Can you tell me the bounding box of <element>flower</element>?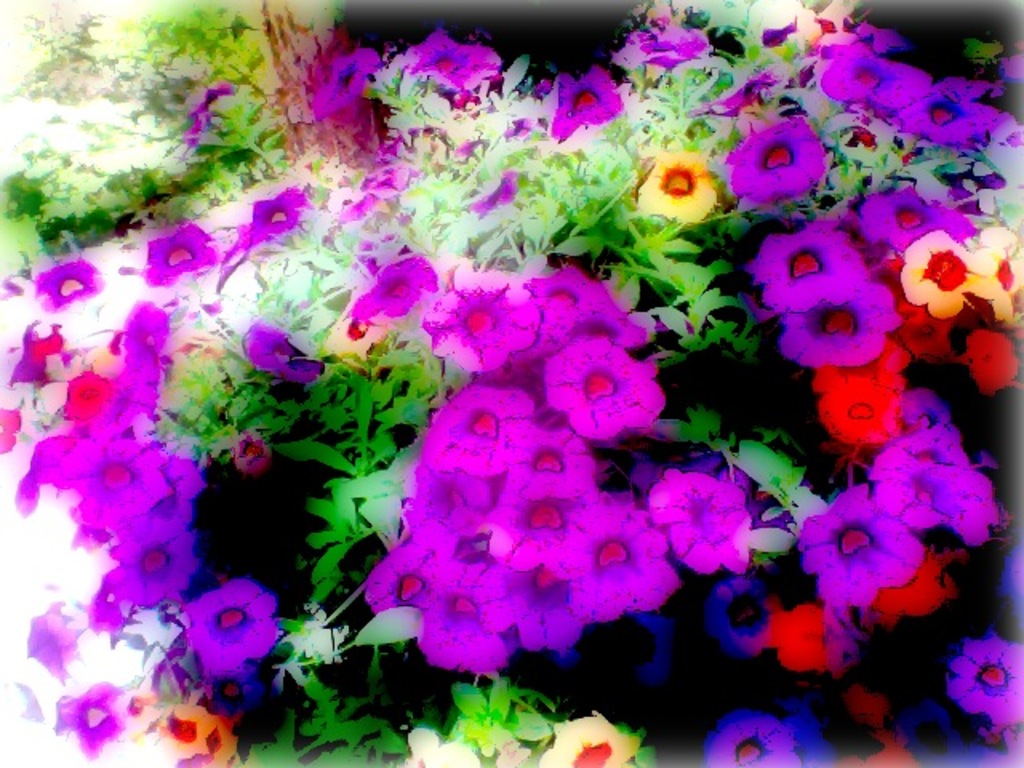
Rect(133, 222, 226, 296).
